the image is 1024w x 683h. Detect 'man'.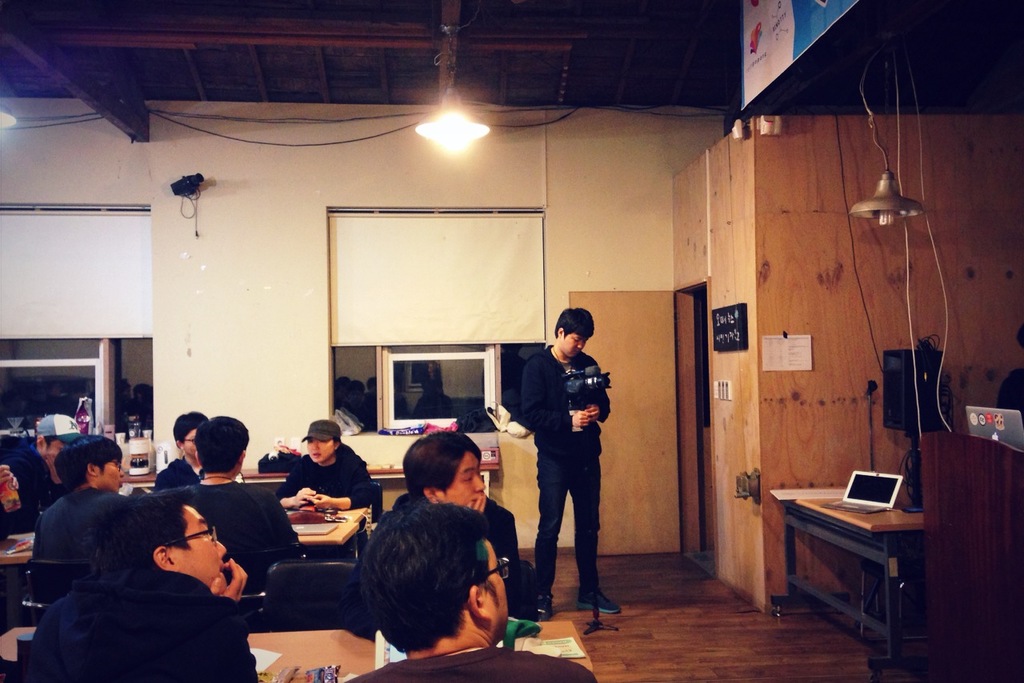
Detection: locate(18, 484, 251, 682).
